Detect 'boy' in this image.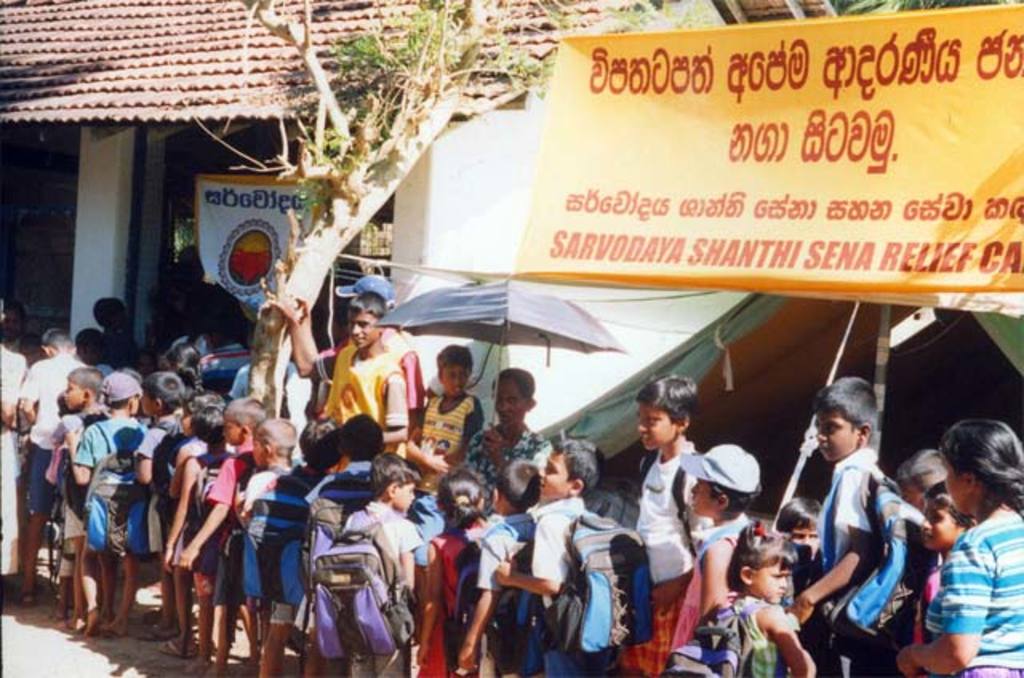
Detection: (786,376,888,676).
